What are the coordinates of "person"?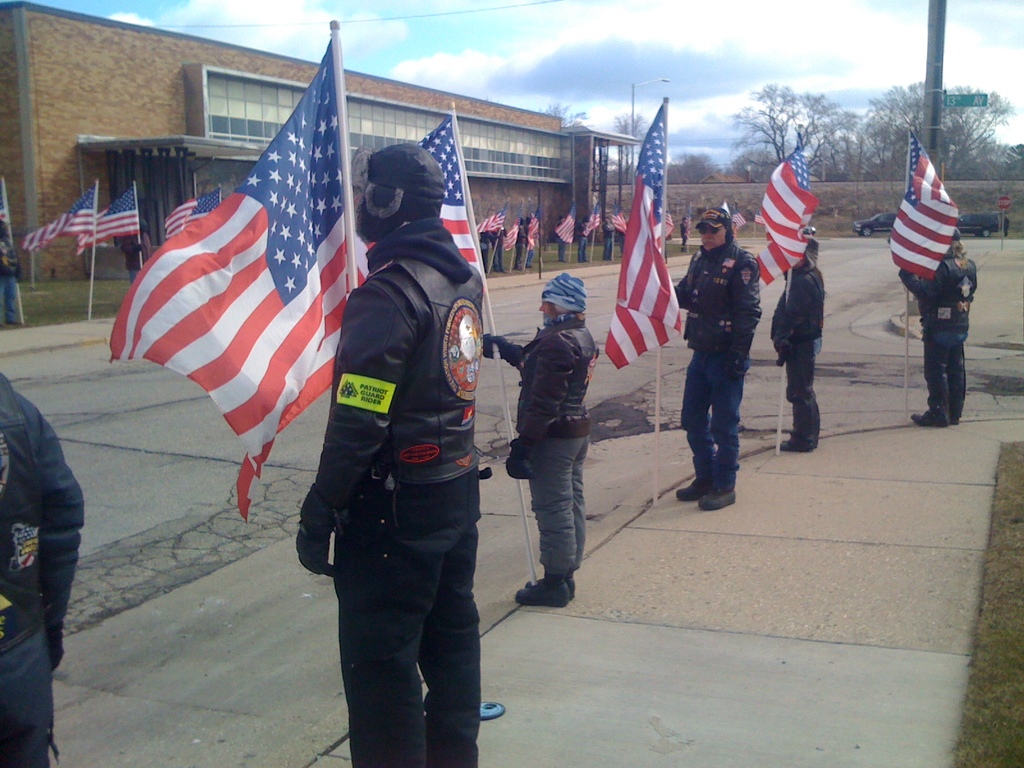
detection(555, 216, 567, 264).
